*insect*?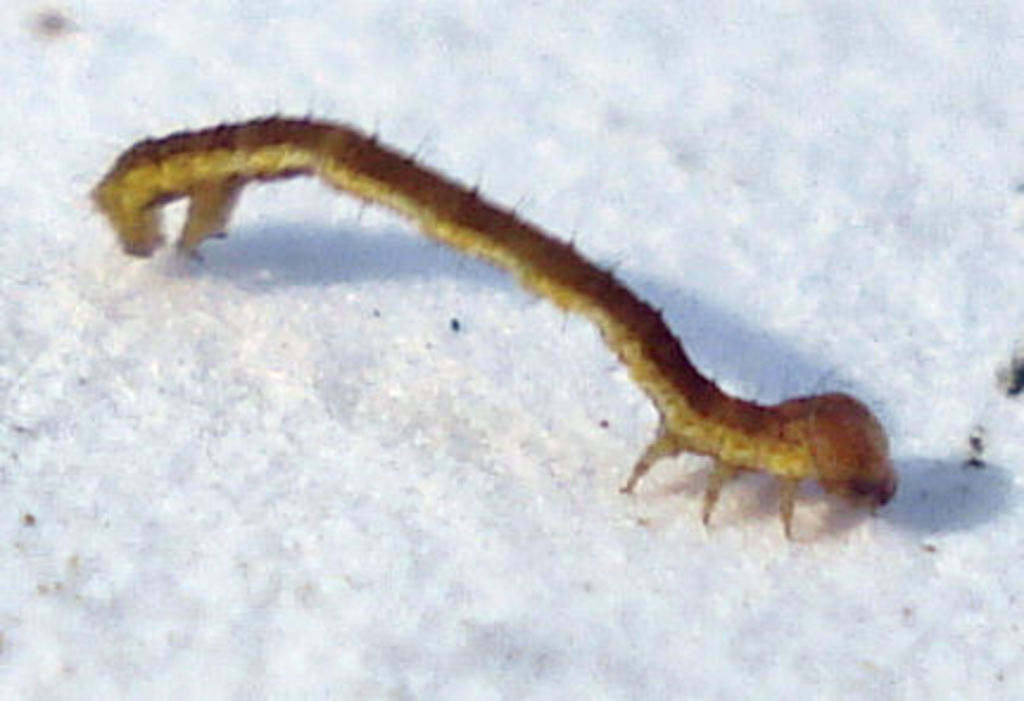
bbox(81, 100, 898, 551)
